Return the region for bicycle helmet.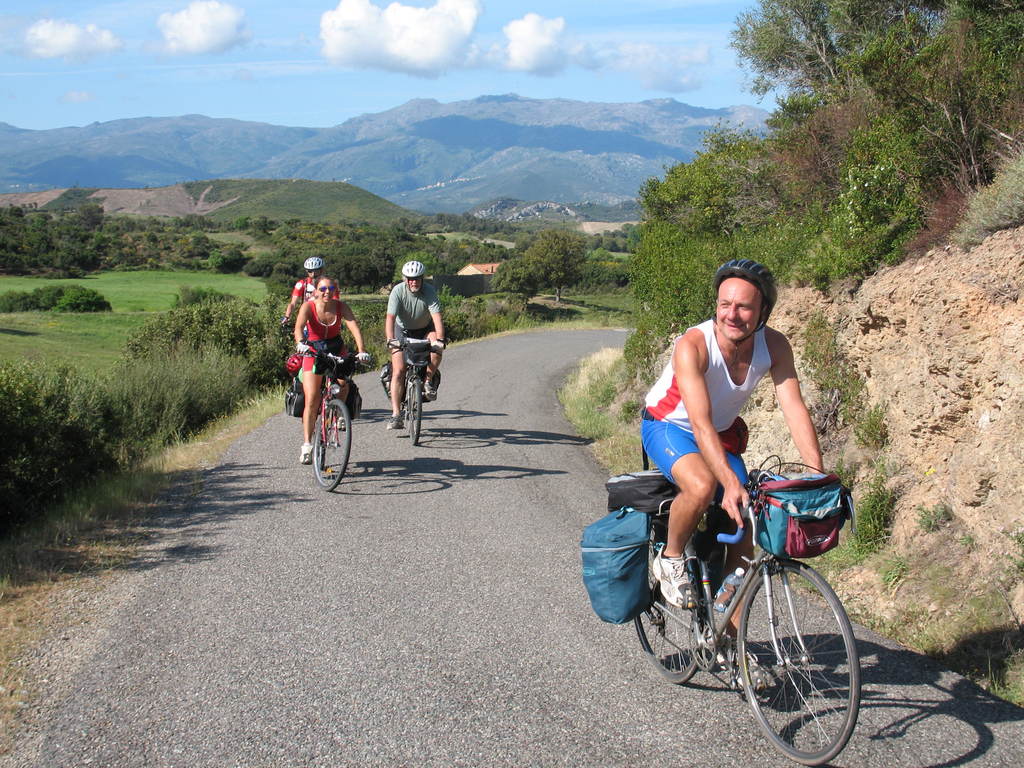
bbox=(301, 256, 323, 273).
